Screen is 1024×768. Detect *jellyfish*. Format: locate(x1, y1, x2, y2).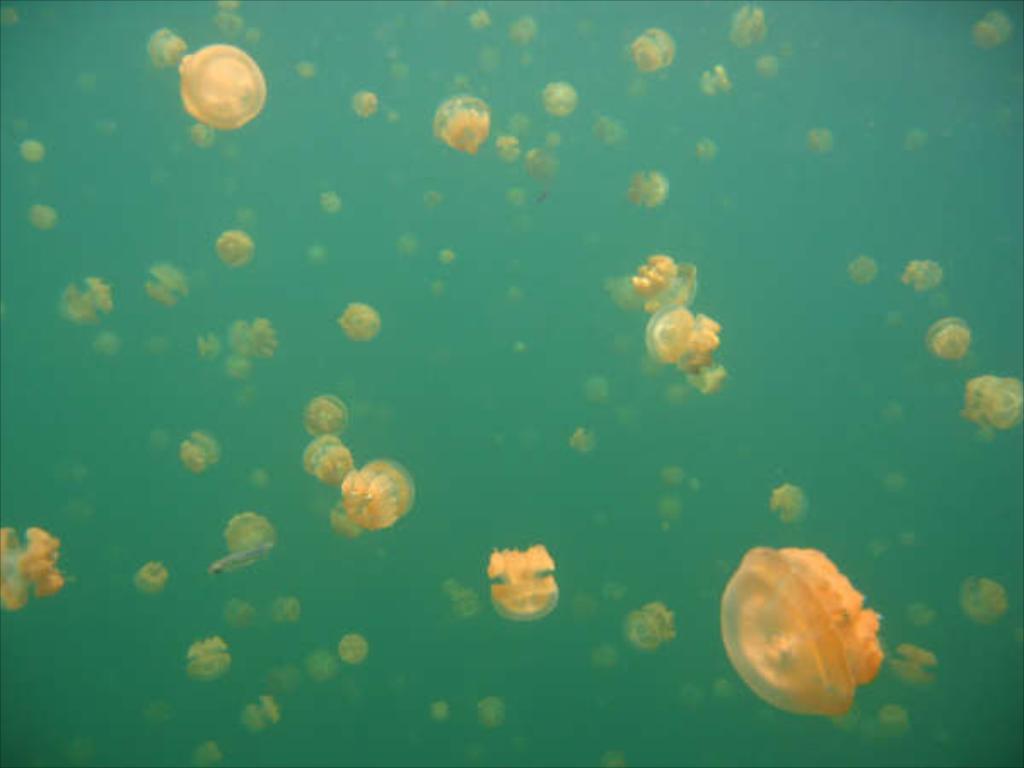
locate(628, 27, 676, 72).
